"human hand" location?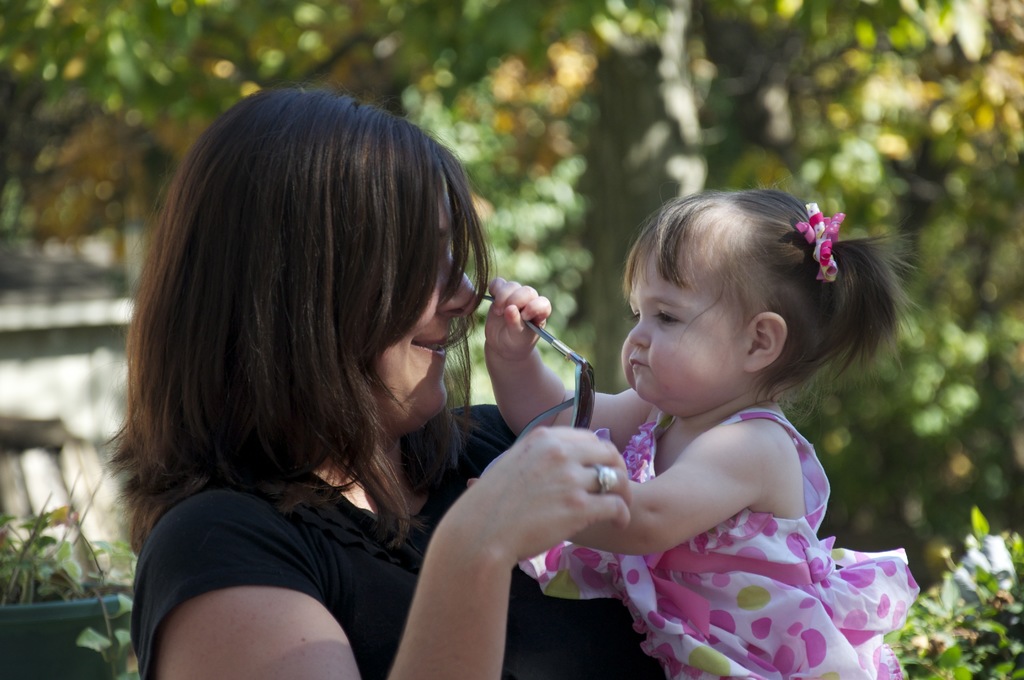
x1=485, y1=277, x2=552, y2=364
